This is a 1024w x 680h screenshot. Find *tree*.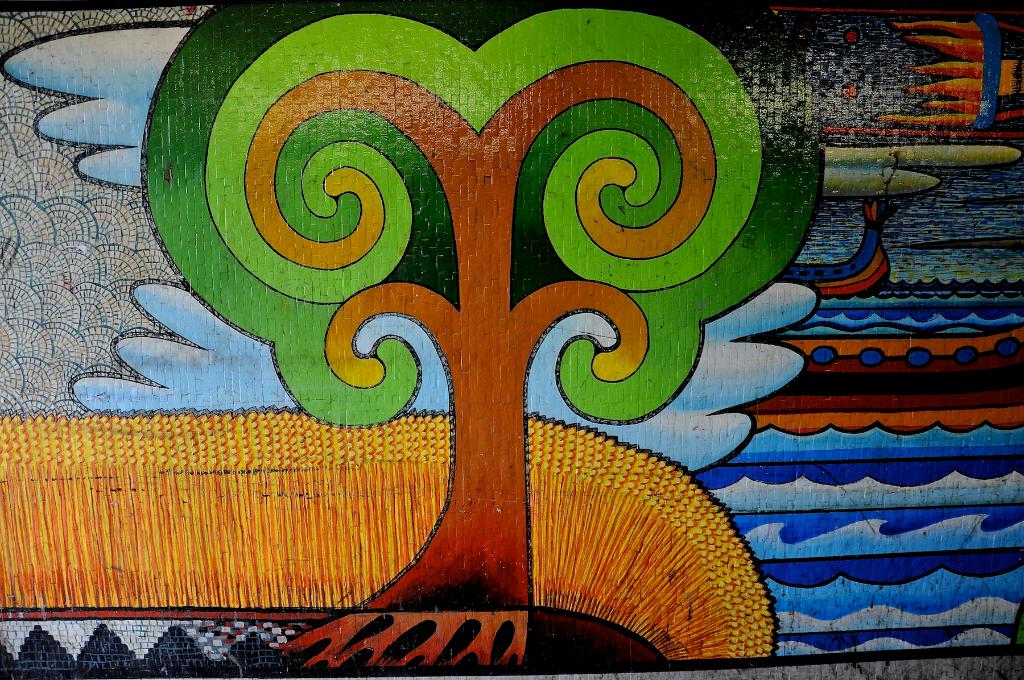
Bounding box: box=[138, 0, 825, 615].
